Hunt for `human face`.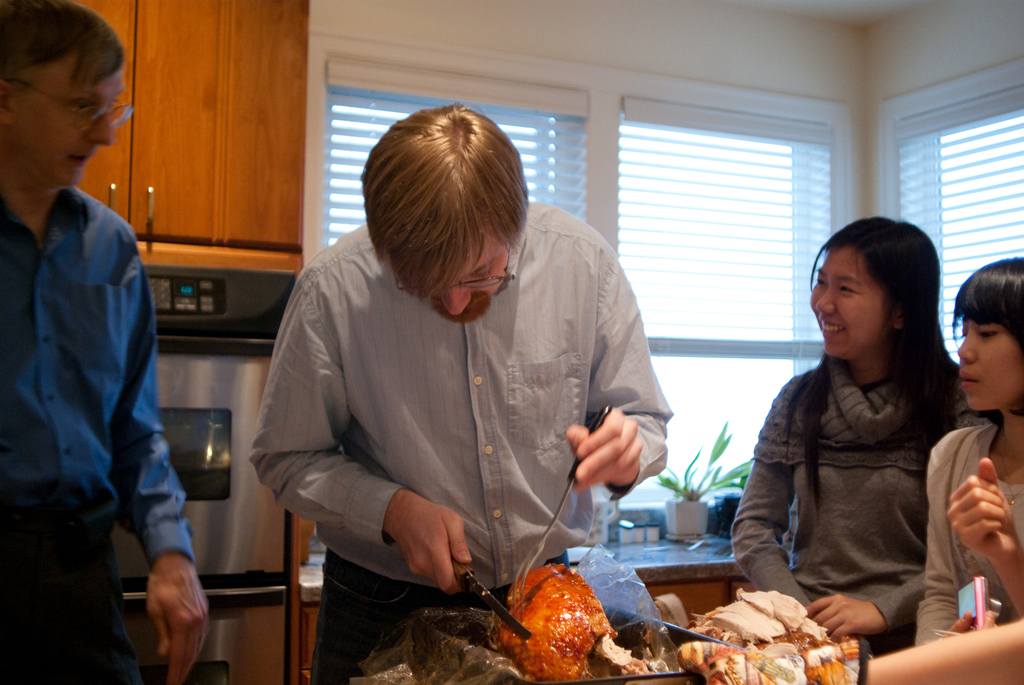
Hunted down at rect(19, 70, 133, 182).
